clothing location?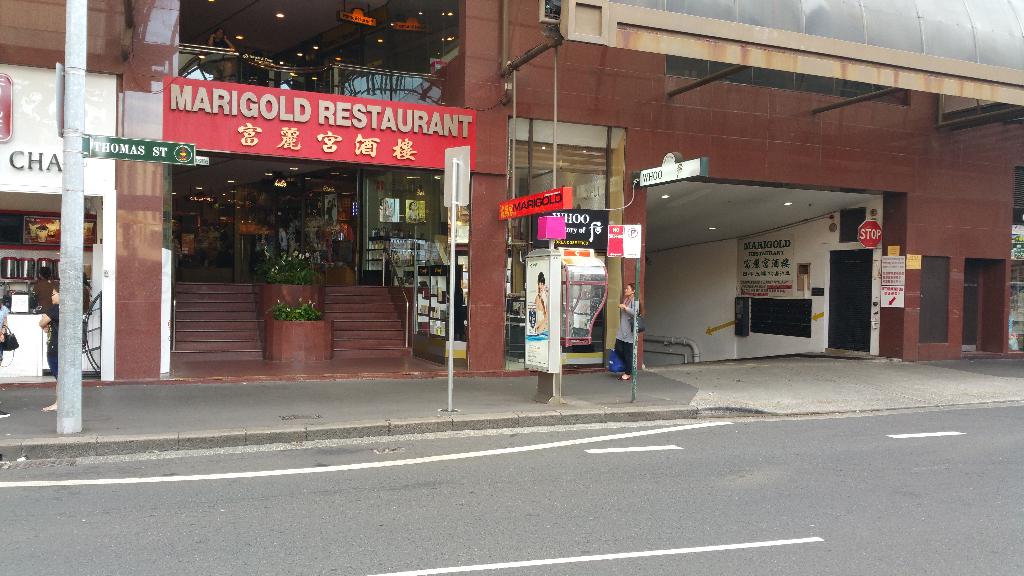
45,301,61,380
